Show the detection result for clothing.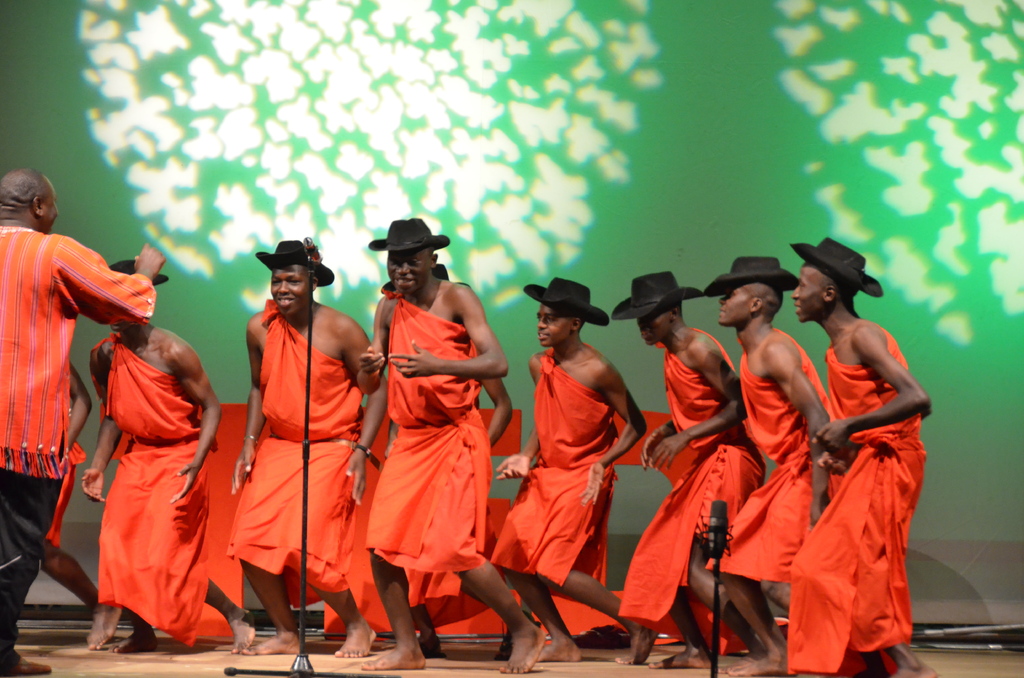
[362, 284, 490, 577].
